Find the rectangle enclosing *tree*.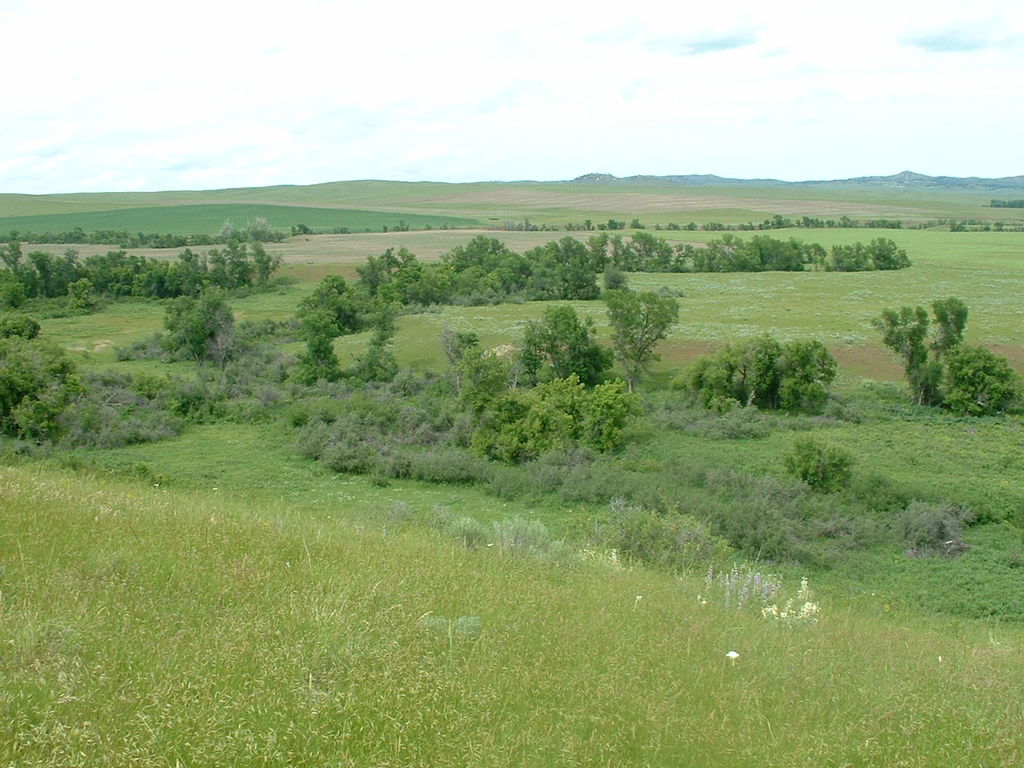
277:318:354:390.
